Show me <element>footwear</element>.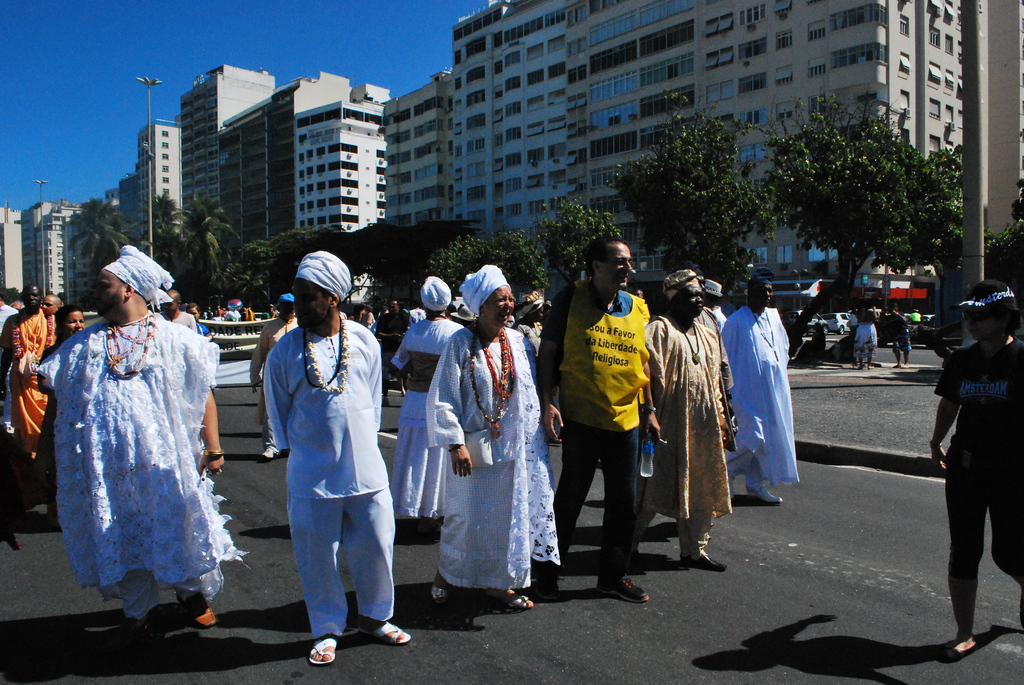
<element>footwear</element> is here: l=91, t=610, r=141, b=638.
